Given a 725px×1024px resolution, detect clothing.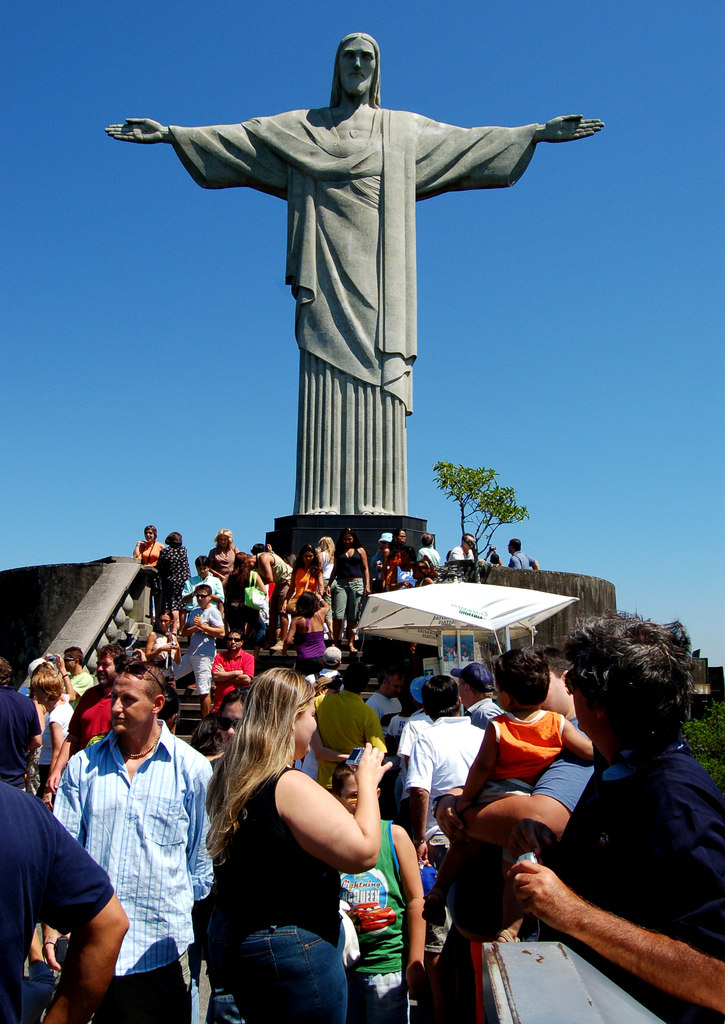
l=65, t=668, r=95, b=699.
